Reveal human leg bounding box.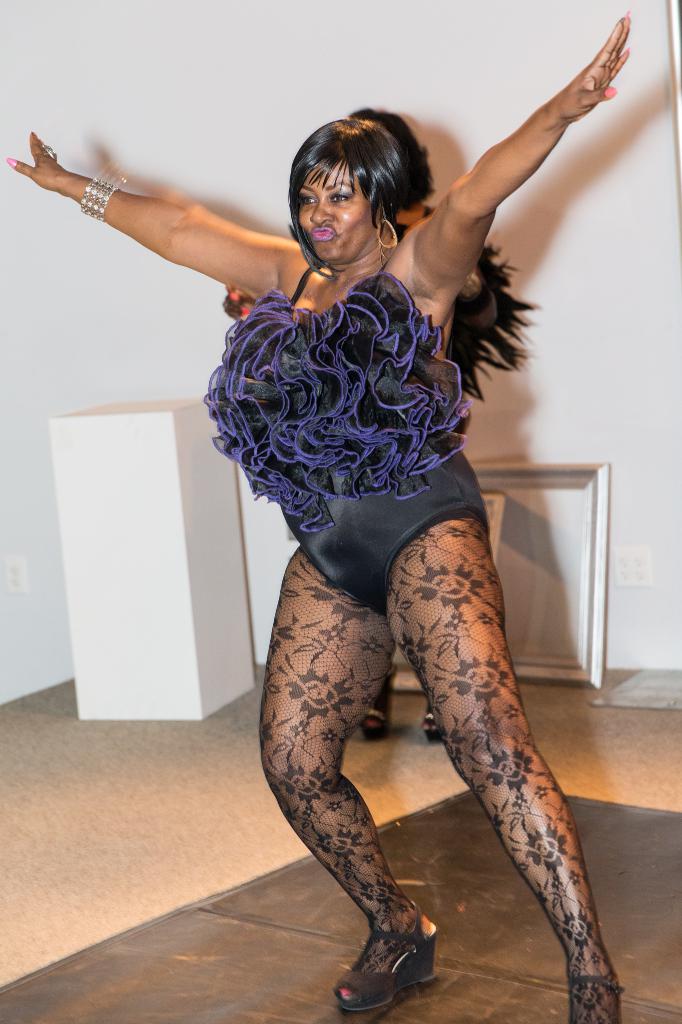
Revealed: BBox(260, 545, 440, 1009).
